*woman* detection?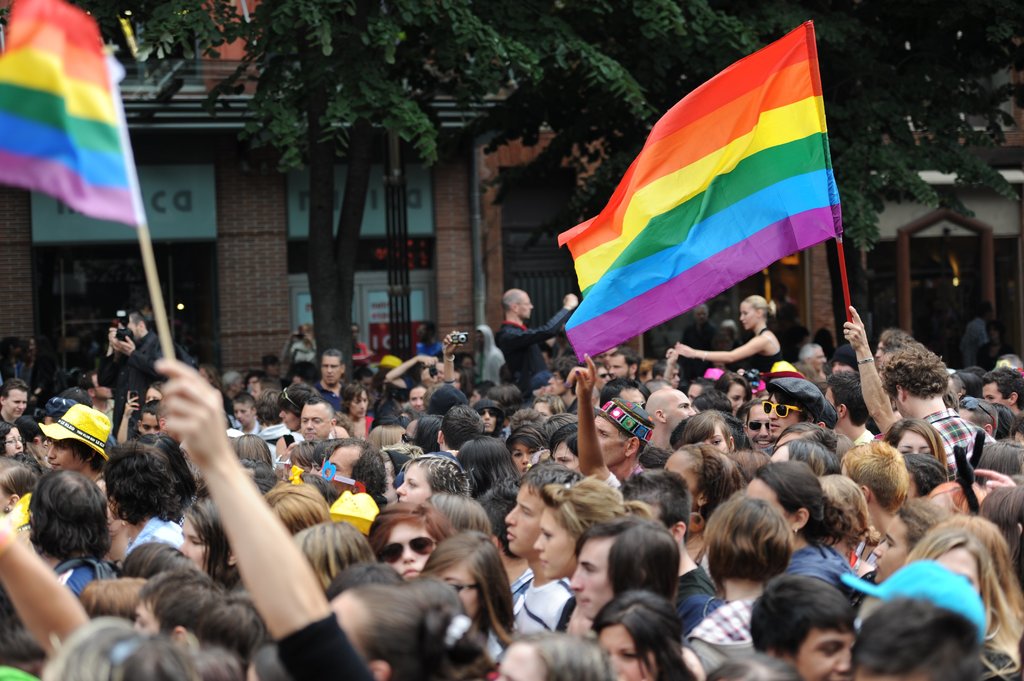
left=417, top=533, right=521, bottom=669
